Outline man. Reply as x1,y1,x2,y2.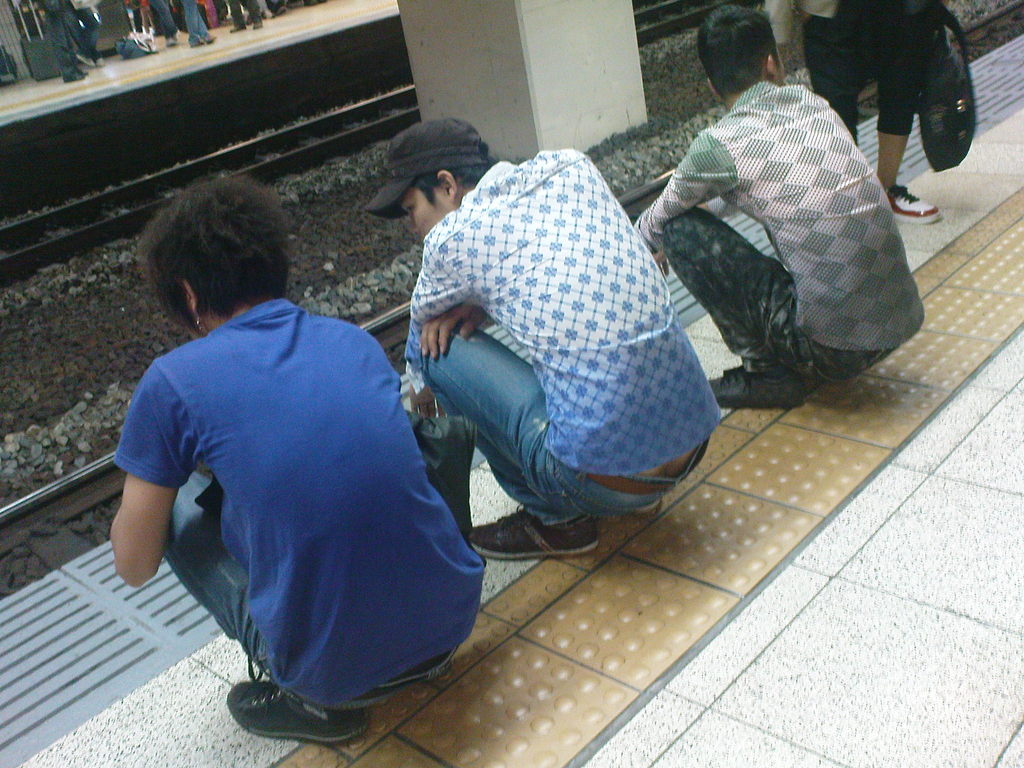
631,29,923,433.
